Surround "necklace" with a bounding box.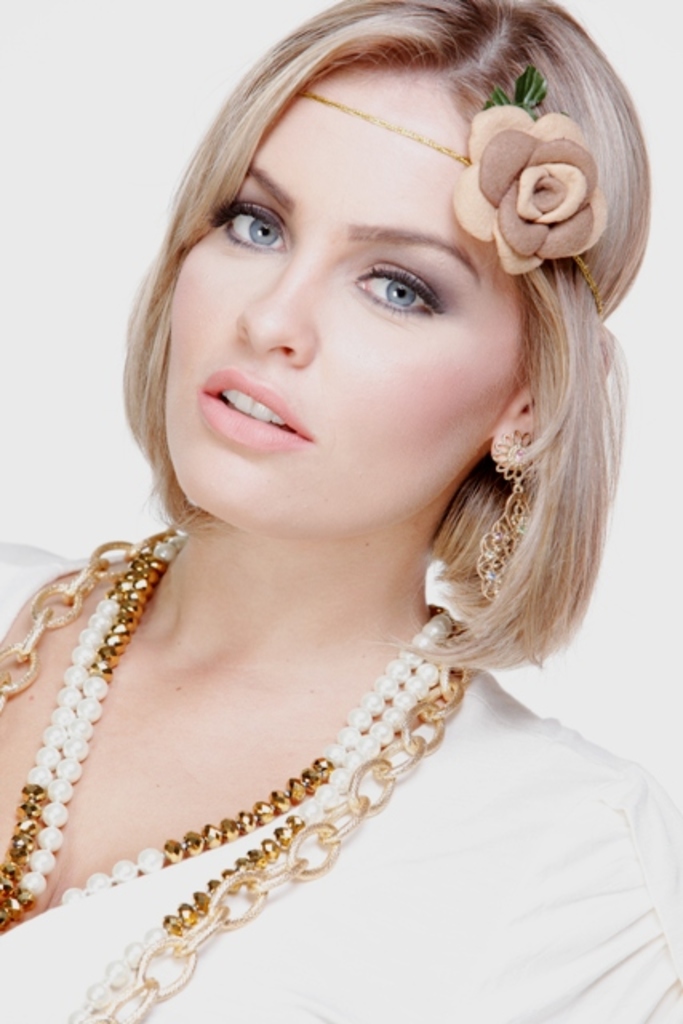
box(0, 534, 475, 1022).
